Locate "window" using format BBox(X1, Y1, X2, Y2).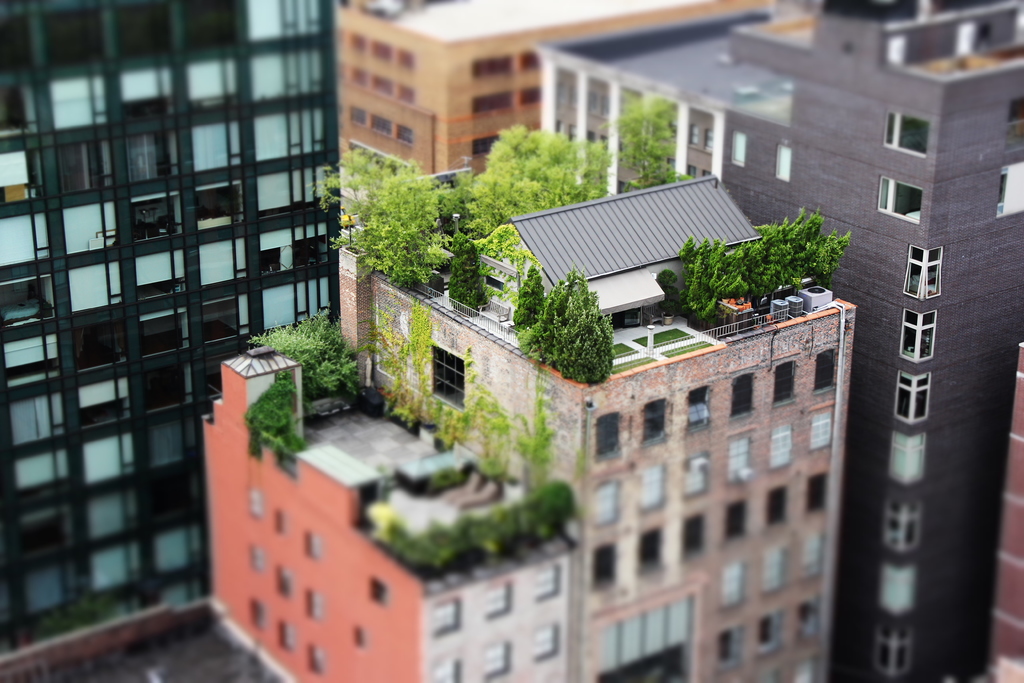
BBox(556, 118, 565, 136).
